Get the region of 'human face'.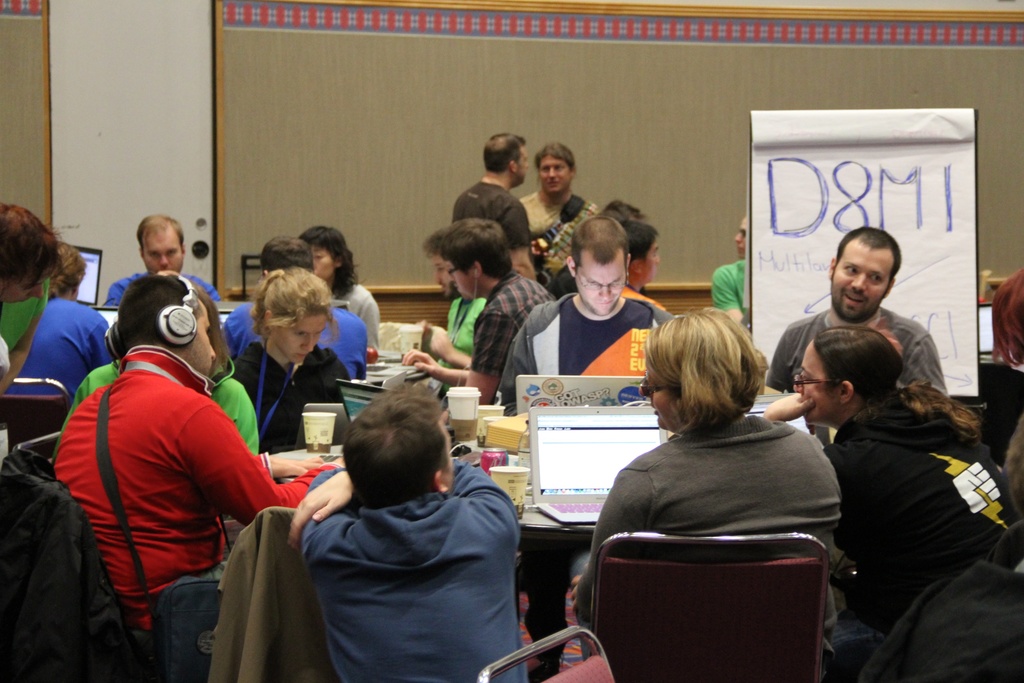
crop(794, 346, 836, 425).
